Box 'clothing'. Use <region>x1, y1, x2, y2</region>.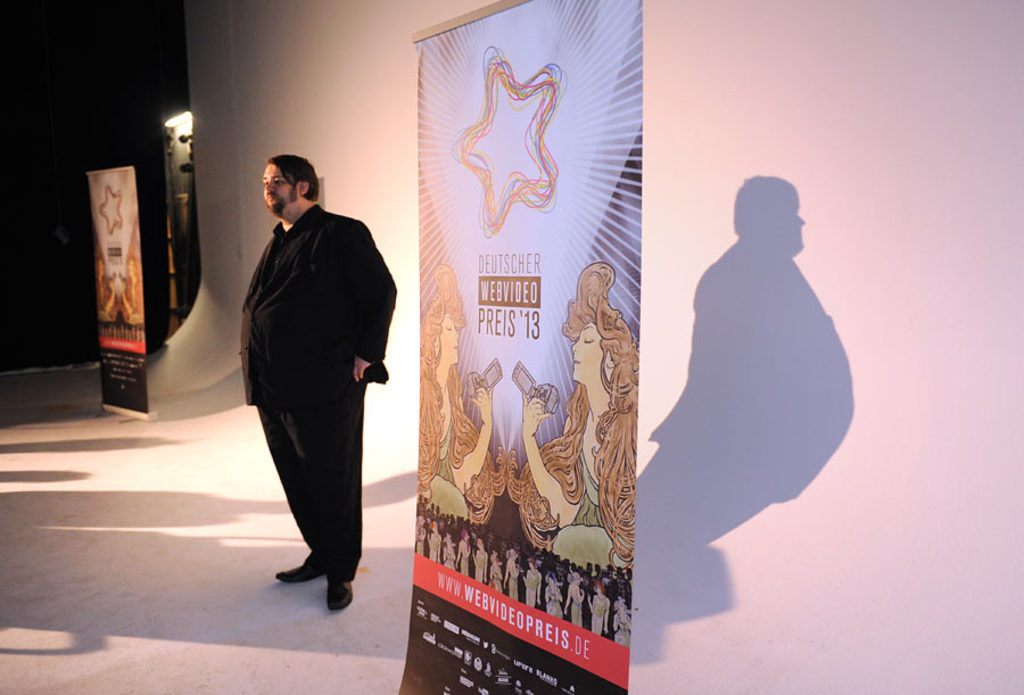
<region>502, 559, 527, 609</region>.
